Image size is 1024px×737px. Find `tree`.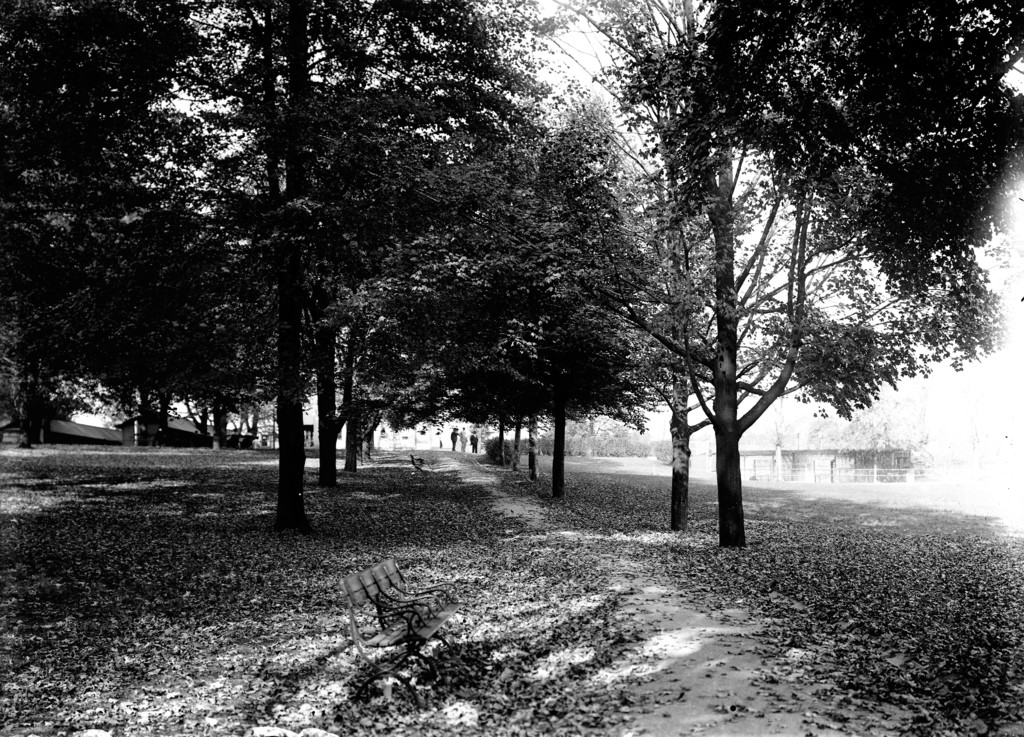
locate(526, 410, 540, 483).
